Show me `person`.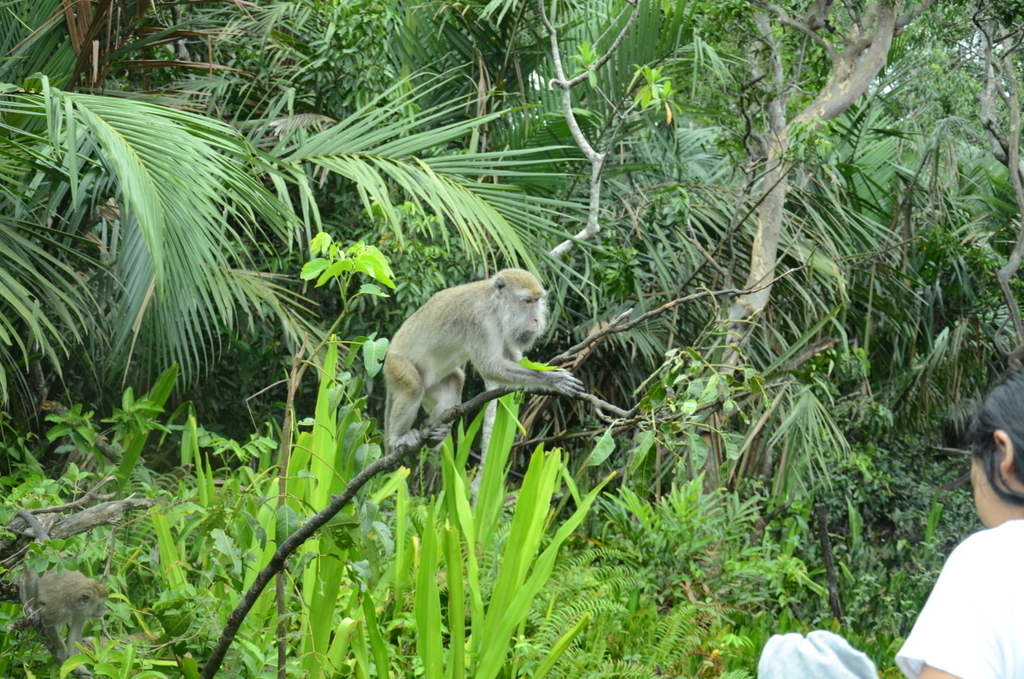
`person` is here: region(750, 368, 1023, 678).
